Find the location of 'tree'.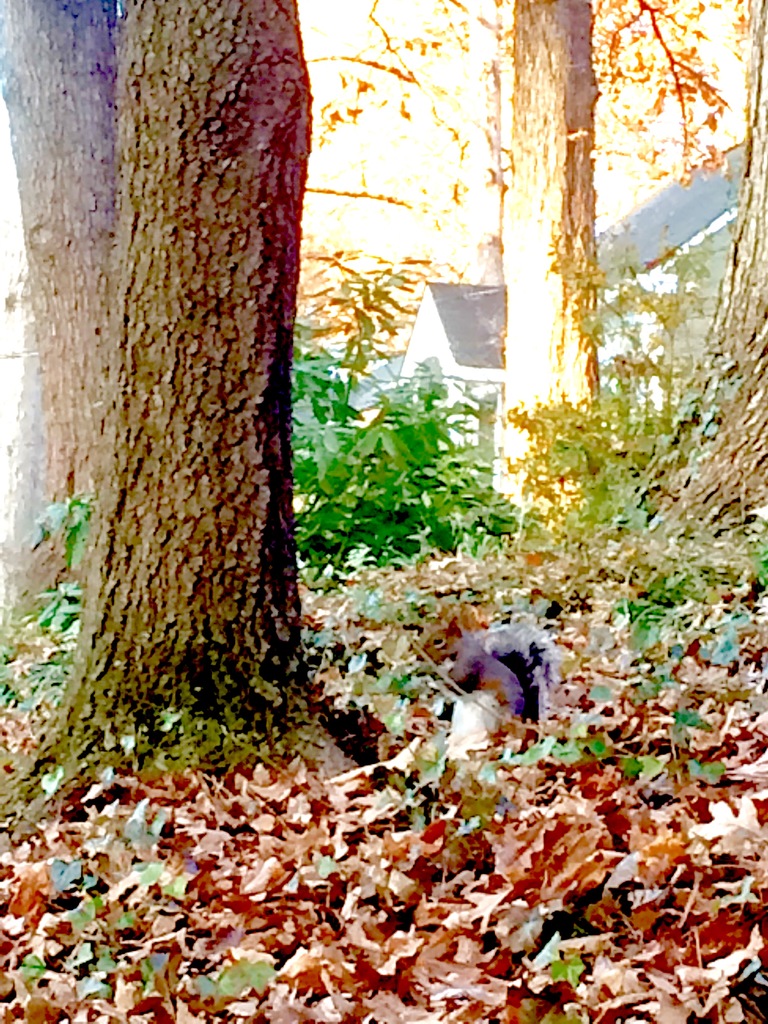
Location: x1=3, y1=0, x2=365, y2=830.
